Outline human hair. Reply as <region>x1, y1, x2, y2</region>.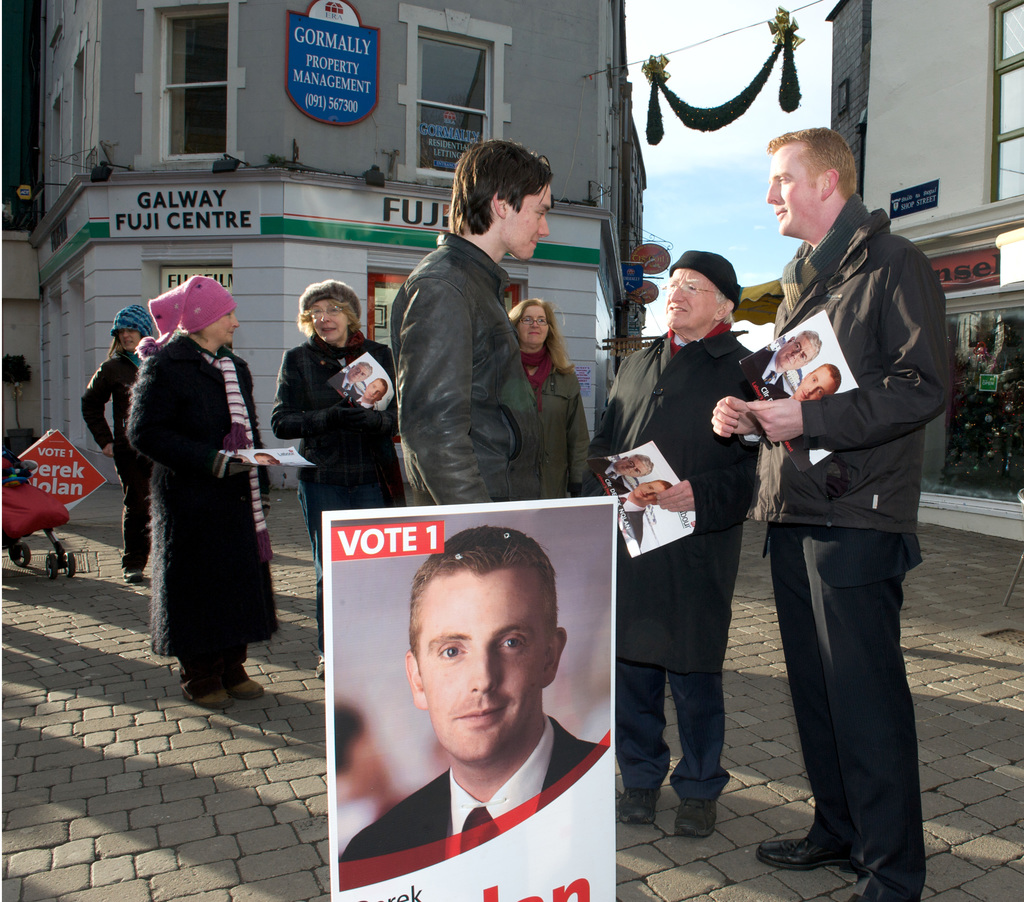
<region>374, 375, 388, 403</region>.
